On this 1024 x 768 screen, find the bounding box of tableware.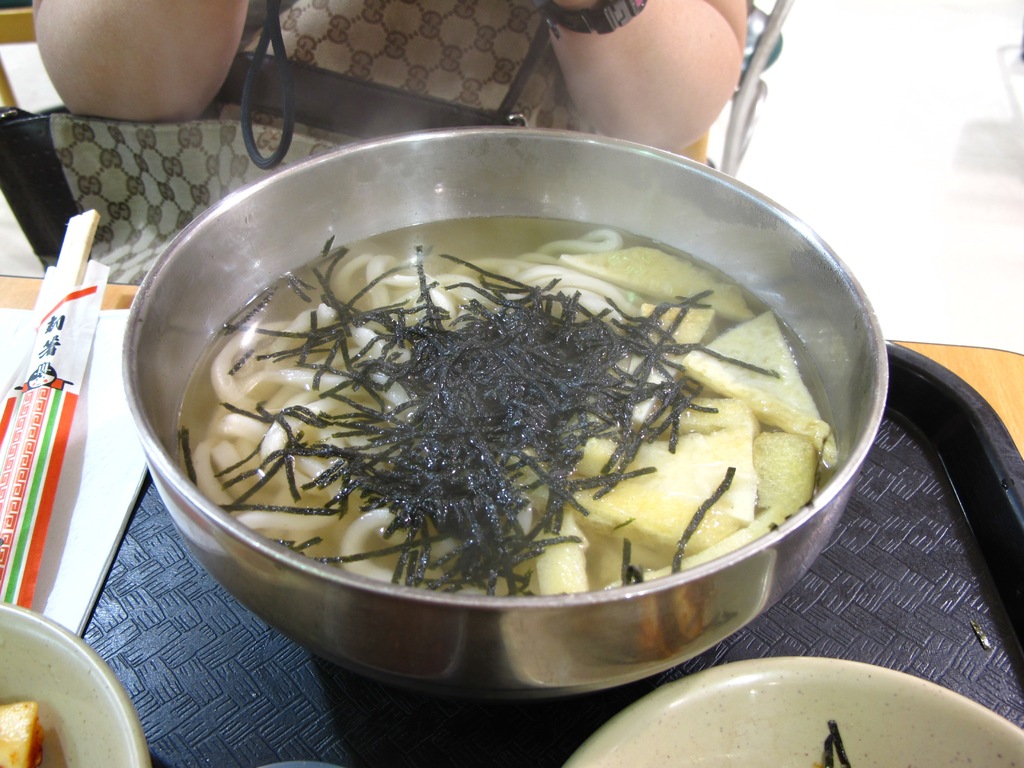
Bounding box: (0, 598, 154, 767).
